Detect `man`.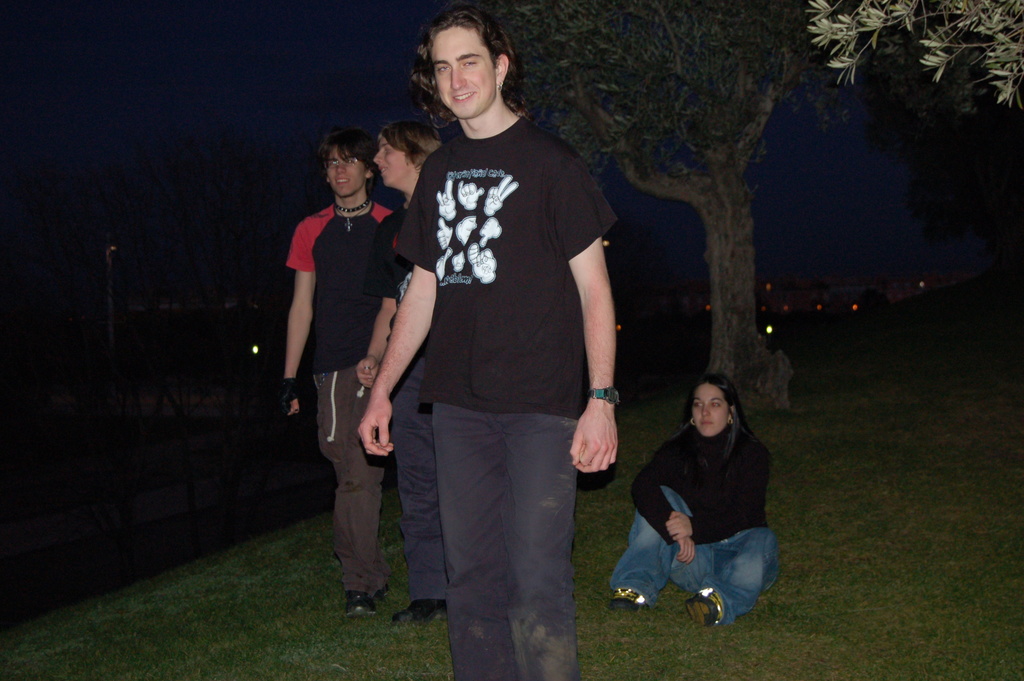
Detected at locate(358, 9, 616, 680).
